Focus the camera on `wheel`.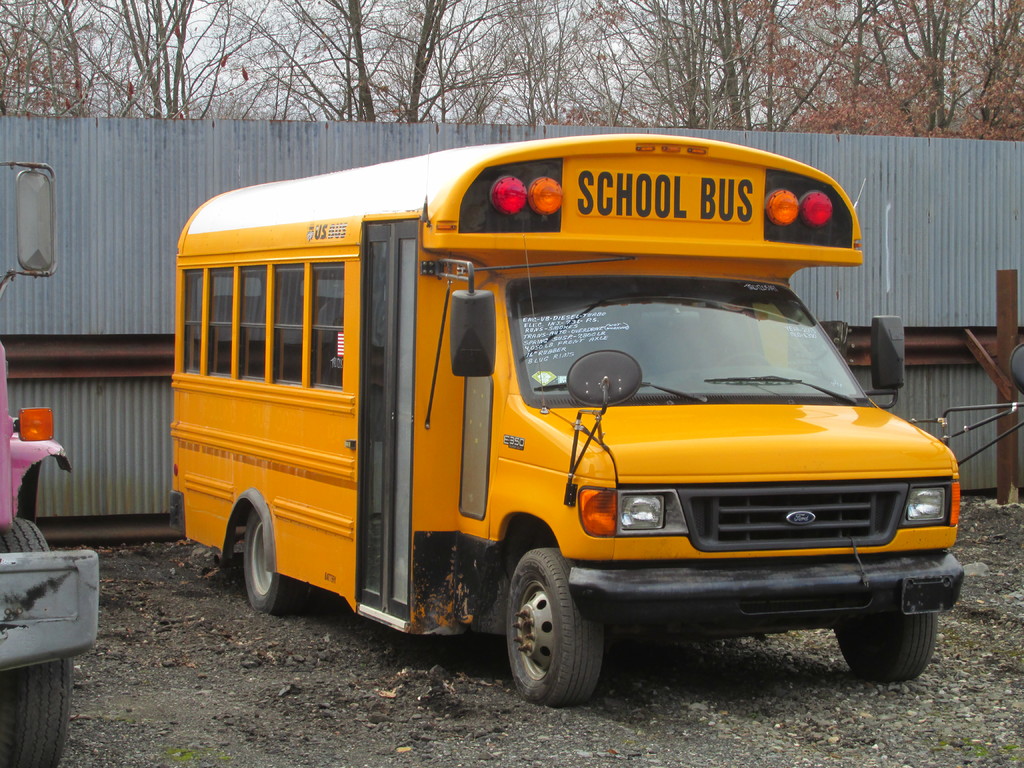
Focus region: rect(505, 552, 608, 710).
